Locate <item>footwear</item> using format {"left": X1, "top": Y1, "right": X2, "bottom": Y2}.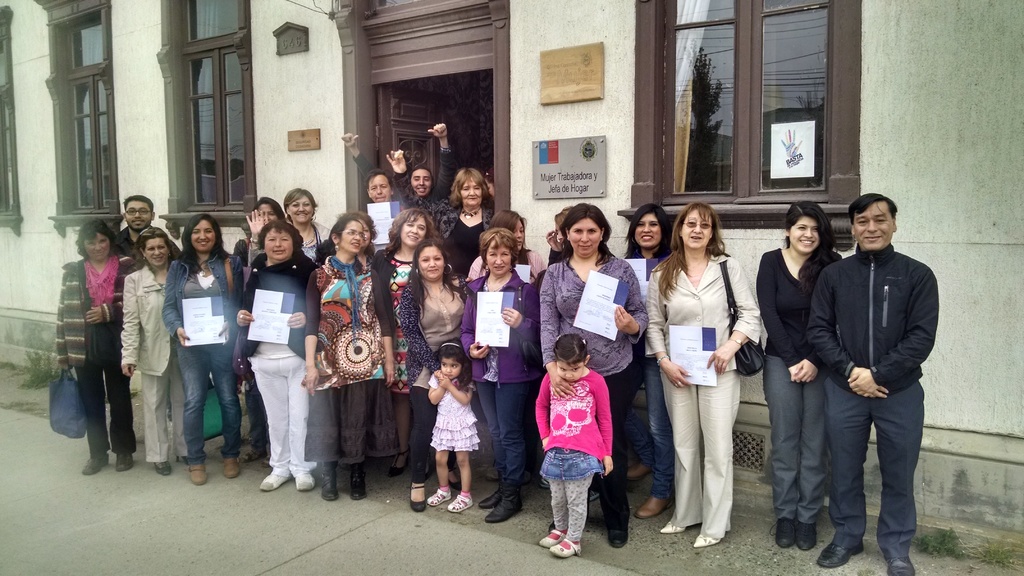
{"left": 113, "top": 453, "right": 135, "bottom": 472}.
